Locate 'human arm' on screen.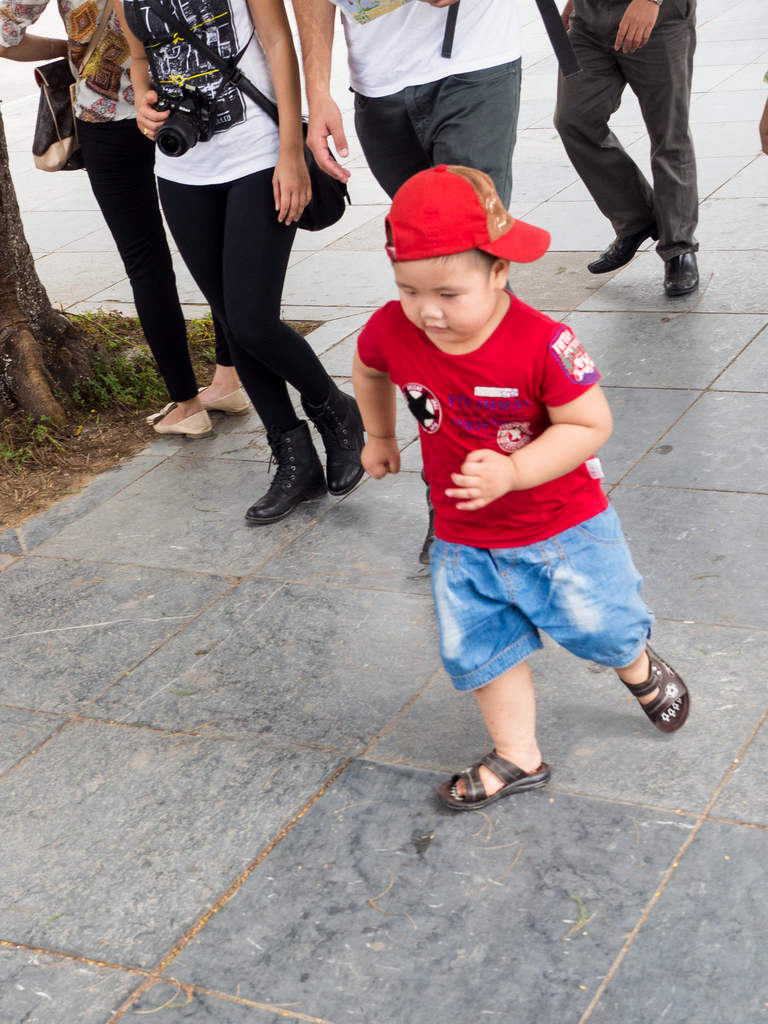
On screen at l=291, t=0, r=359, b=184.
